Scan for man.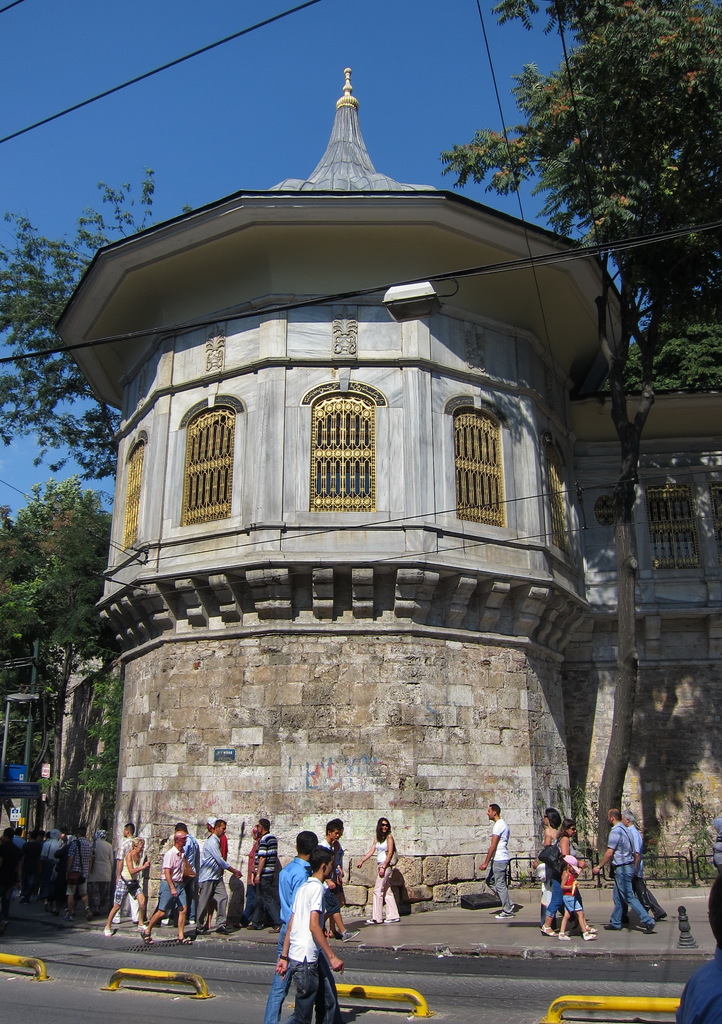
Scan result: [477, 804, 506, 920].
